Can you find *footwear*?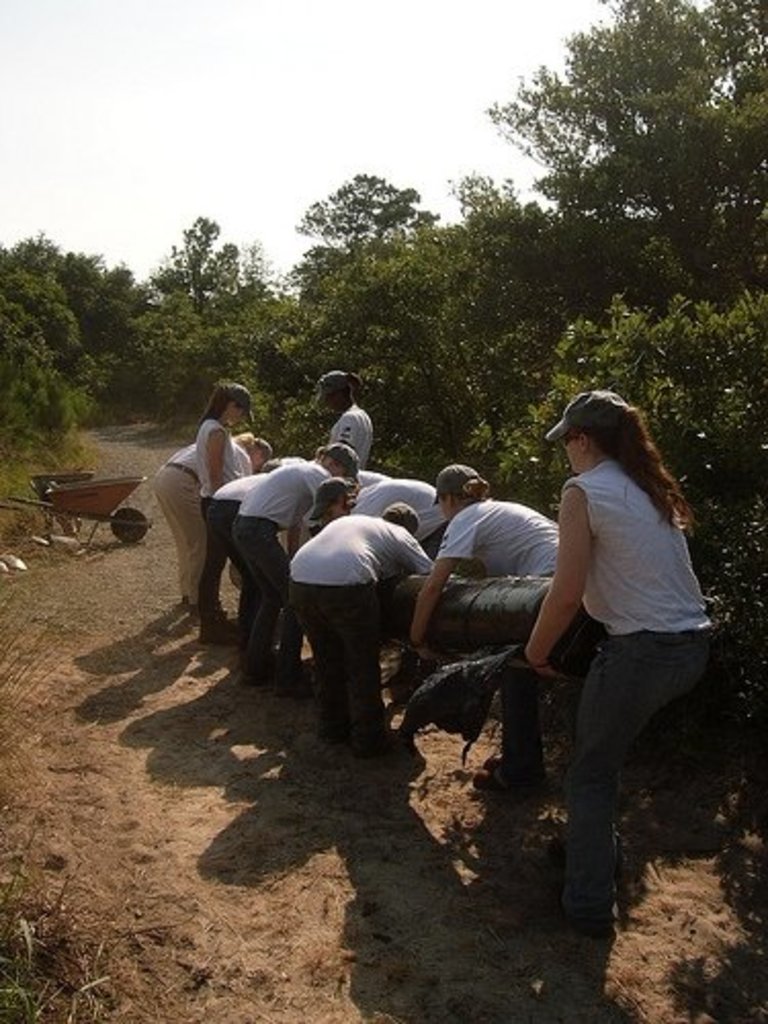
Yes, bounding box: <box>182,596,188,604</box>.
